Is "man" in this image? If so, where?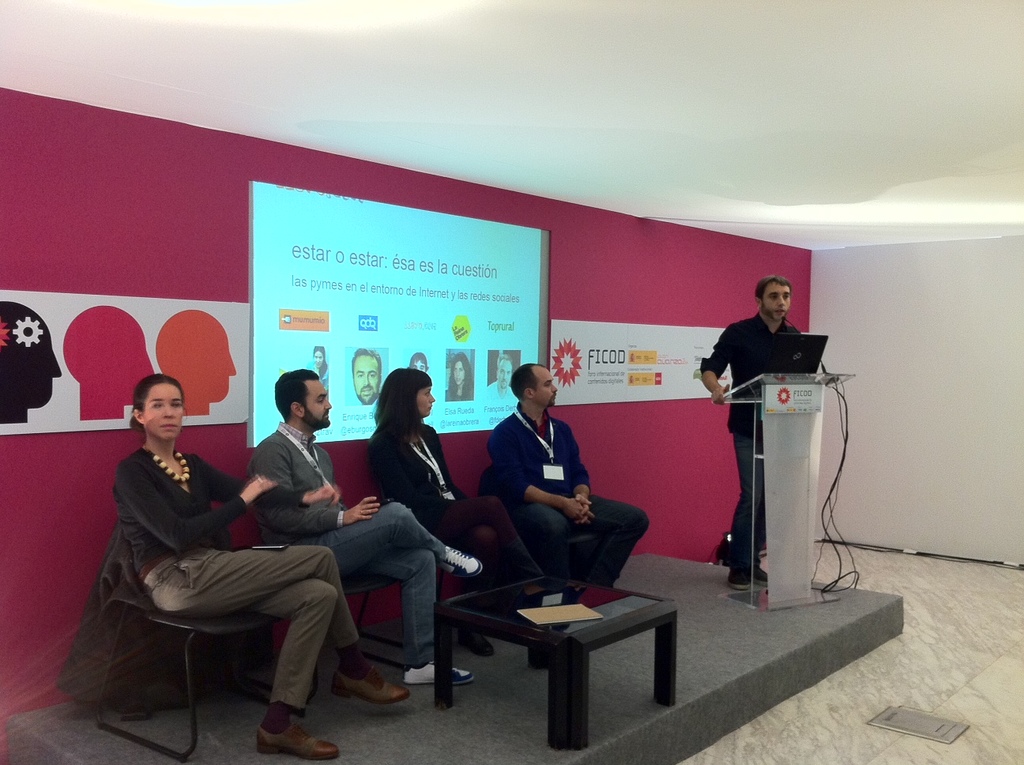
Yes, at 489/364/649/593.
